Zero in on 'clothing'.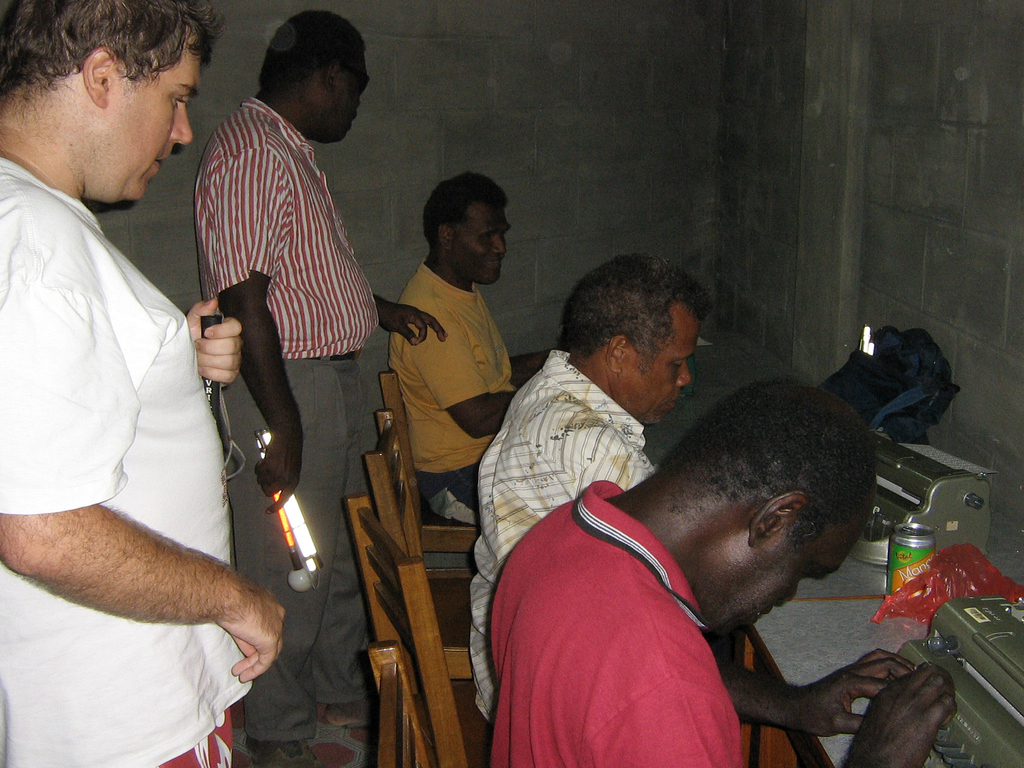
Zeroed in: BBox(191, 93, 380, 743).
